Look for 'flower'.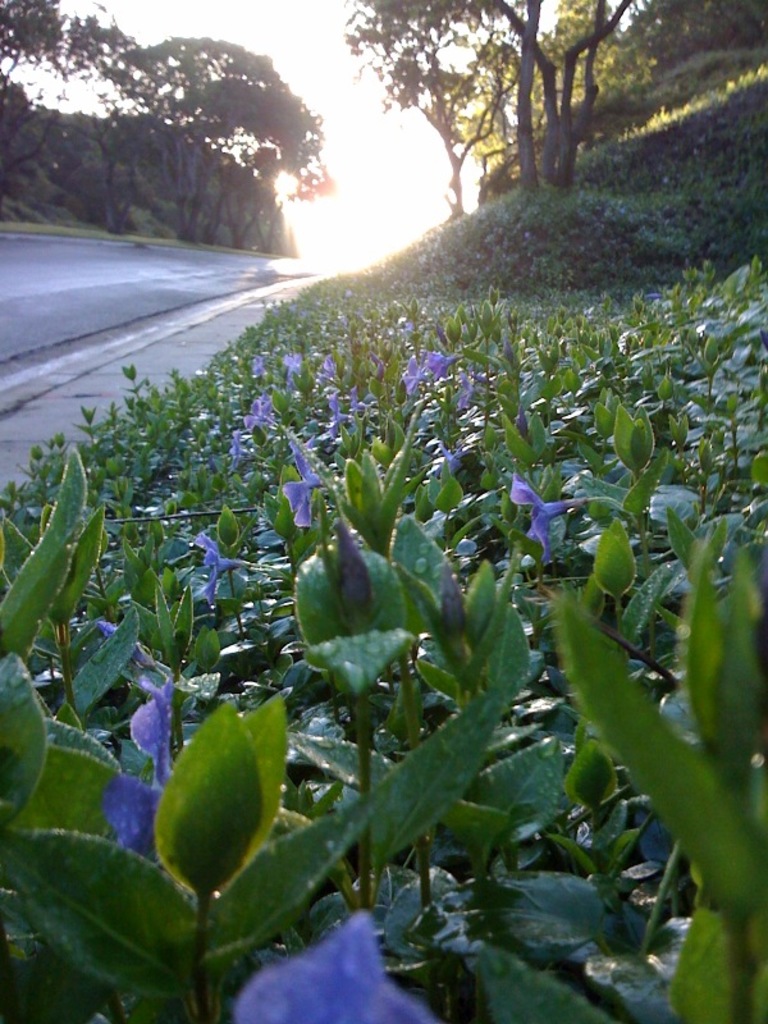
Found: box(323, 357, 340, 383).
